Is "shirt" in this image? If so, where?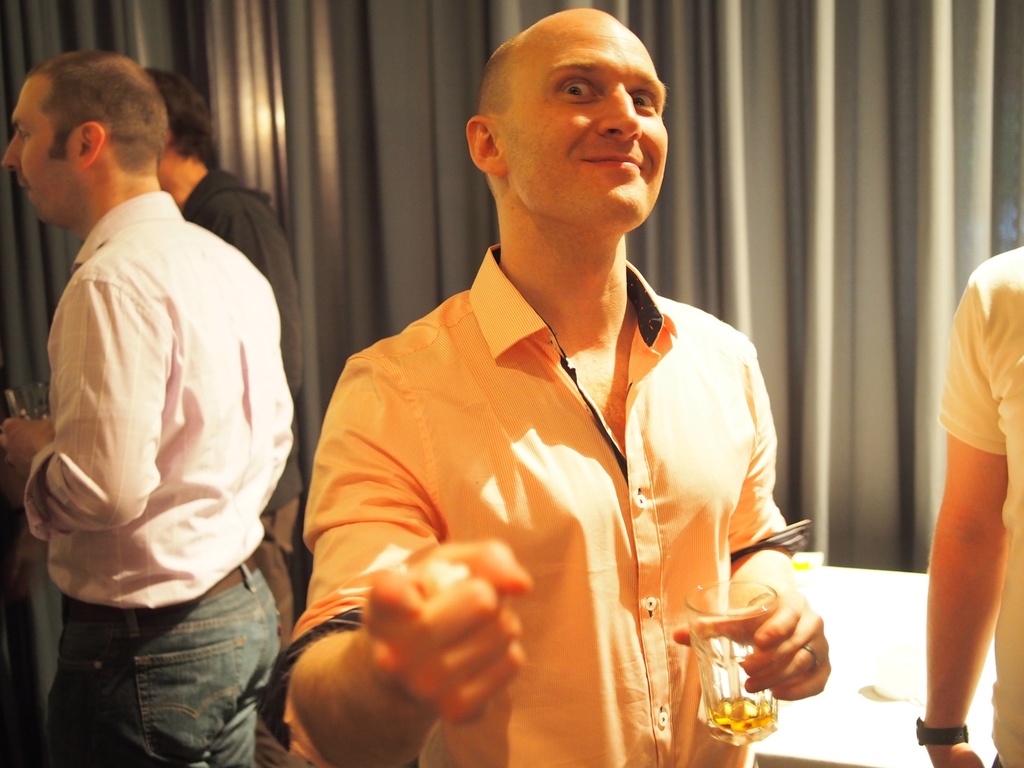
Yes, at bbox=(26, 187, 298, 614).
